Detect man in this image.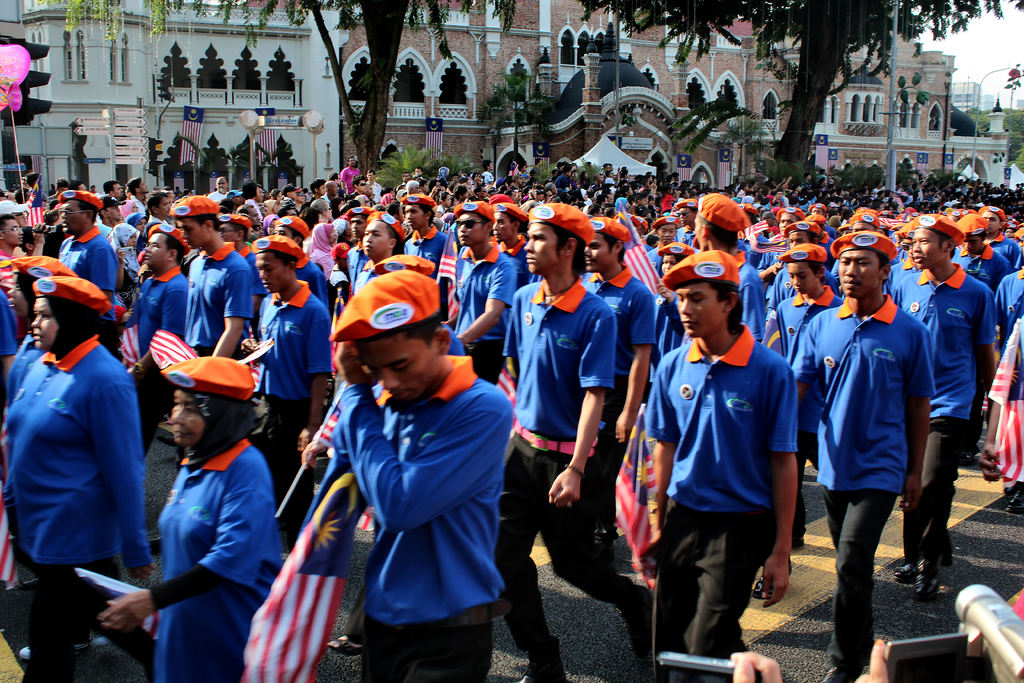
Detection: Rect(814, 256, 931, 644).
